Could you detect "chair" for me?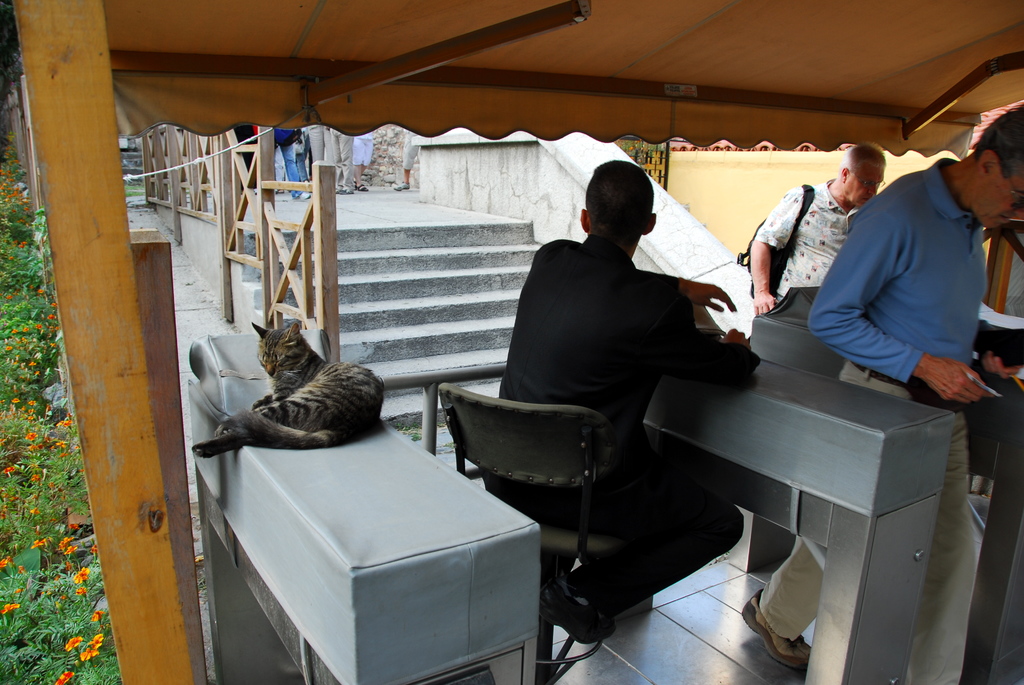
Detection result: 408,369,762,617.
